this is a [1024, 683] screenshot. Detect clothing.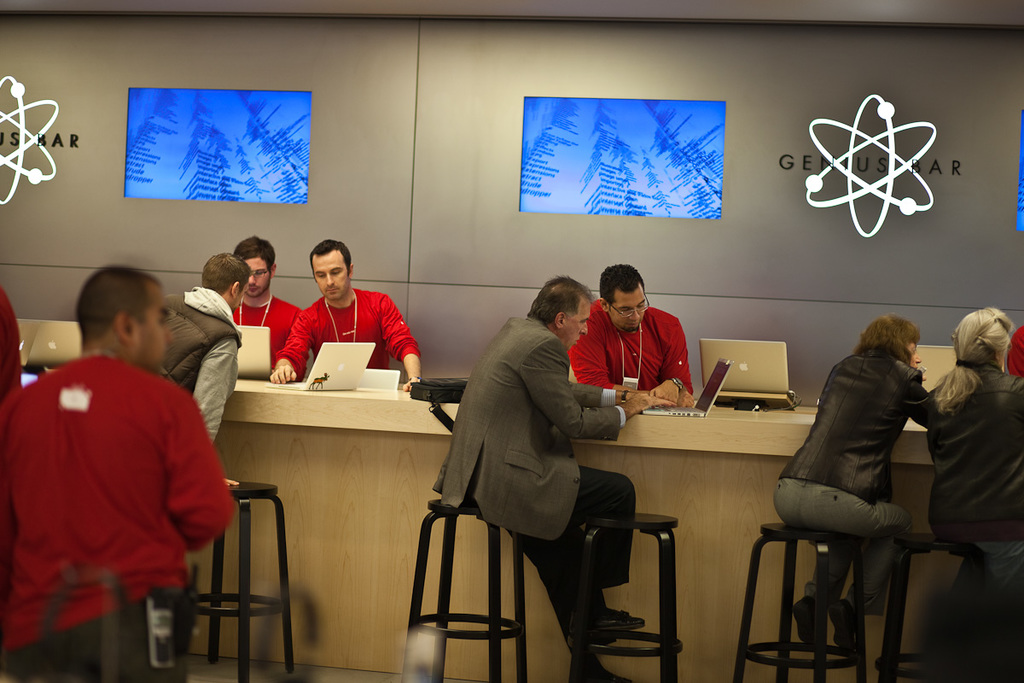
(left=0, top=355, right=241, bottom=682).
